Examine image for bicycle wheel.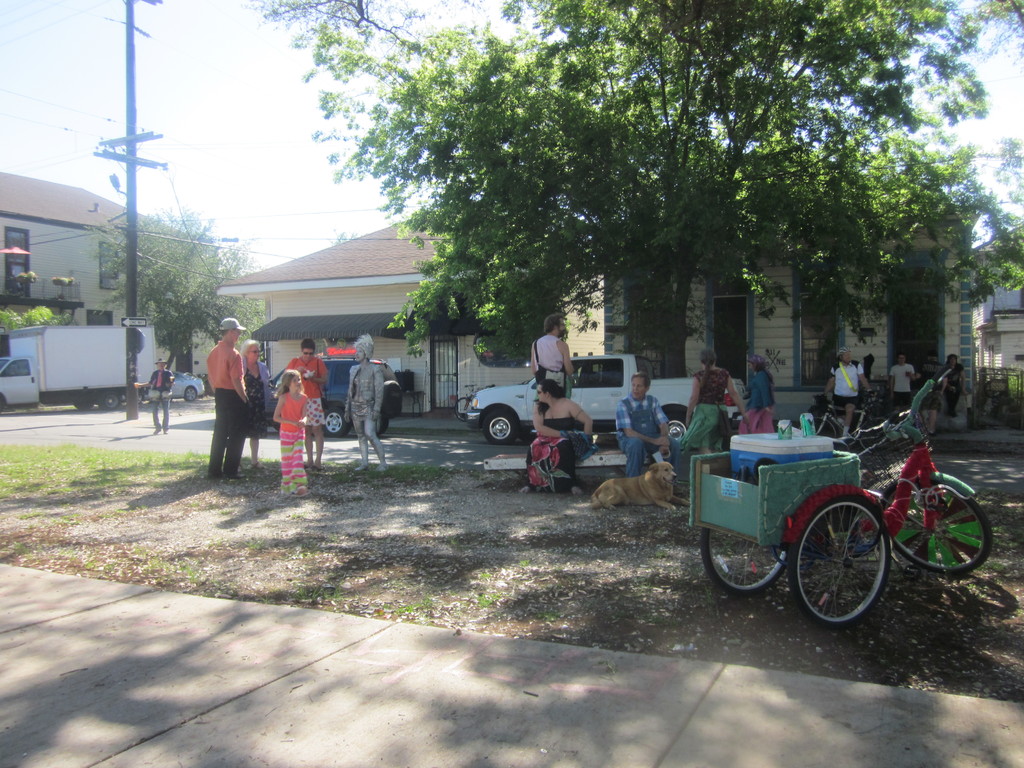
Examination result: <box>813,414,834,445</box>.
